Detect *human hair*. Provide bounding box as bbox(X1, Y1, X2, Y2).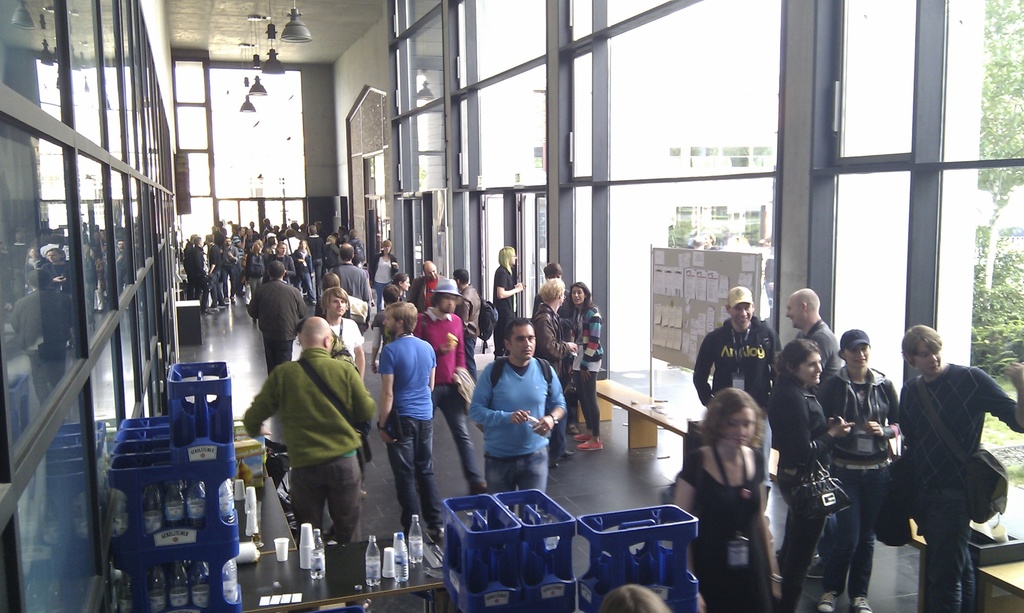
bbox(541, 259, 564, 276).
